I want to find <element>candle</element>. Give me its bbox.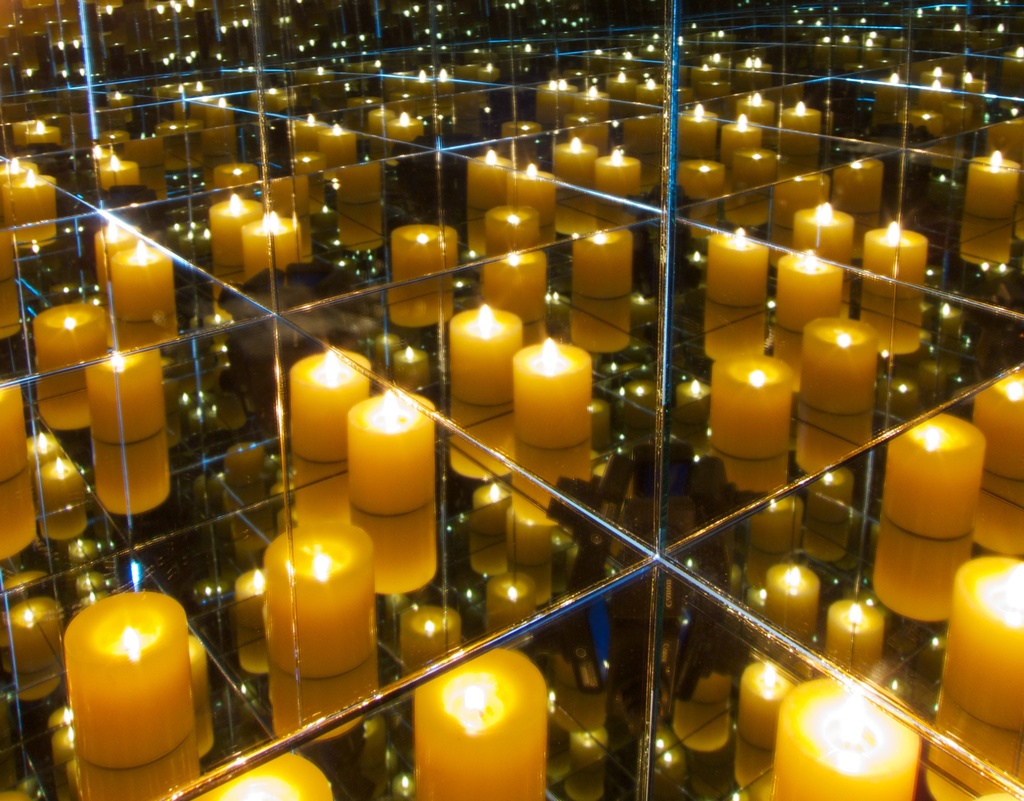
BBox(348, 392, 431, 512).
